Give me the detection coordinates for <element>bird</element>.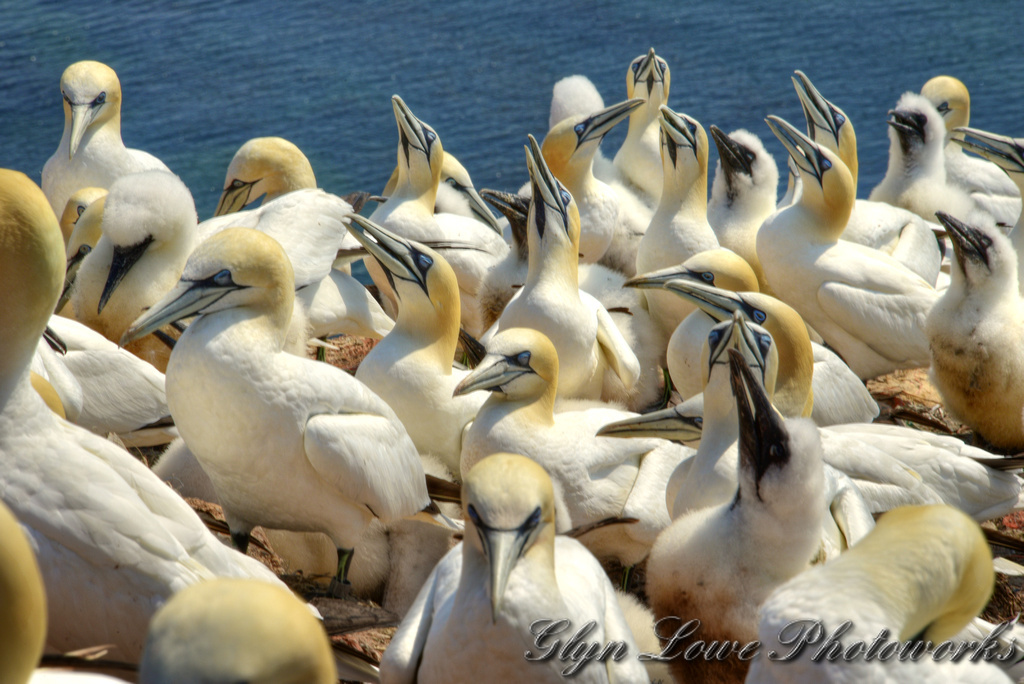
l=138, t=214, r=436, b=581.
